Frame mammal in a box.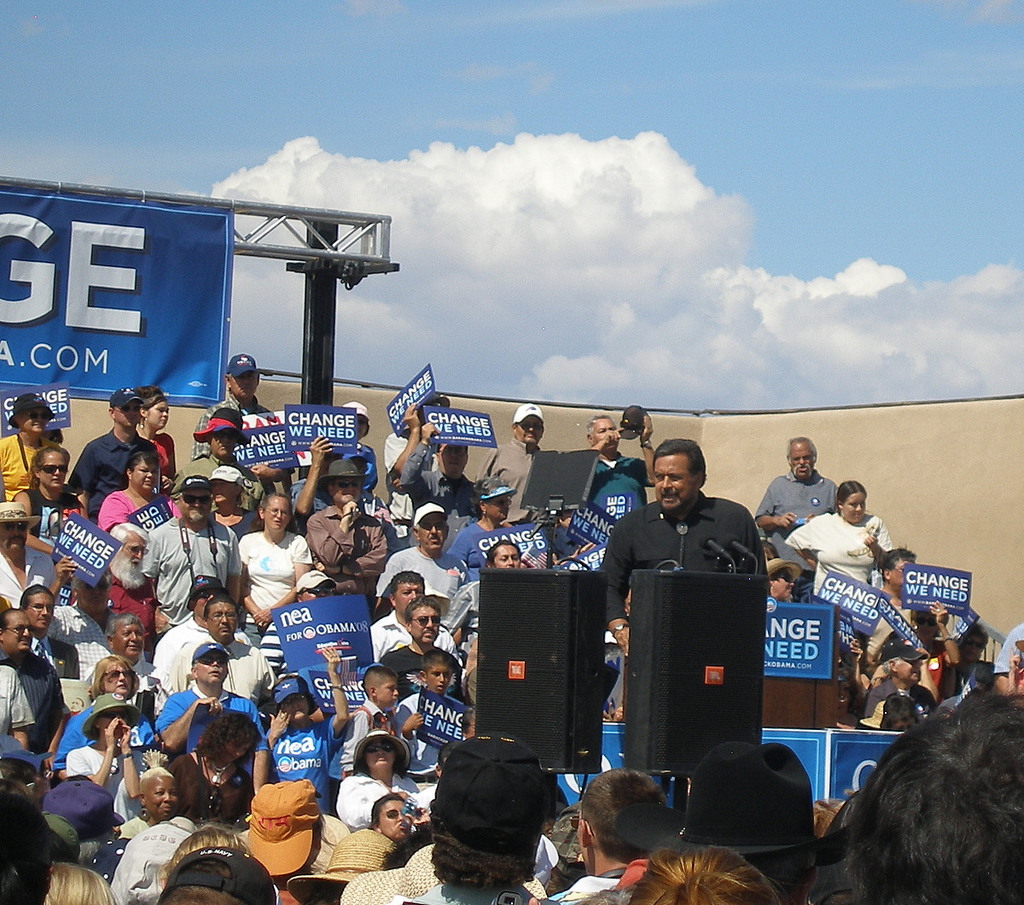
{"x1": 101, "y1": 516, "x2": 166, "y2": 645}.
